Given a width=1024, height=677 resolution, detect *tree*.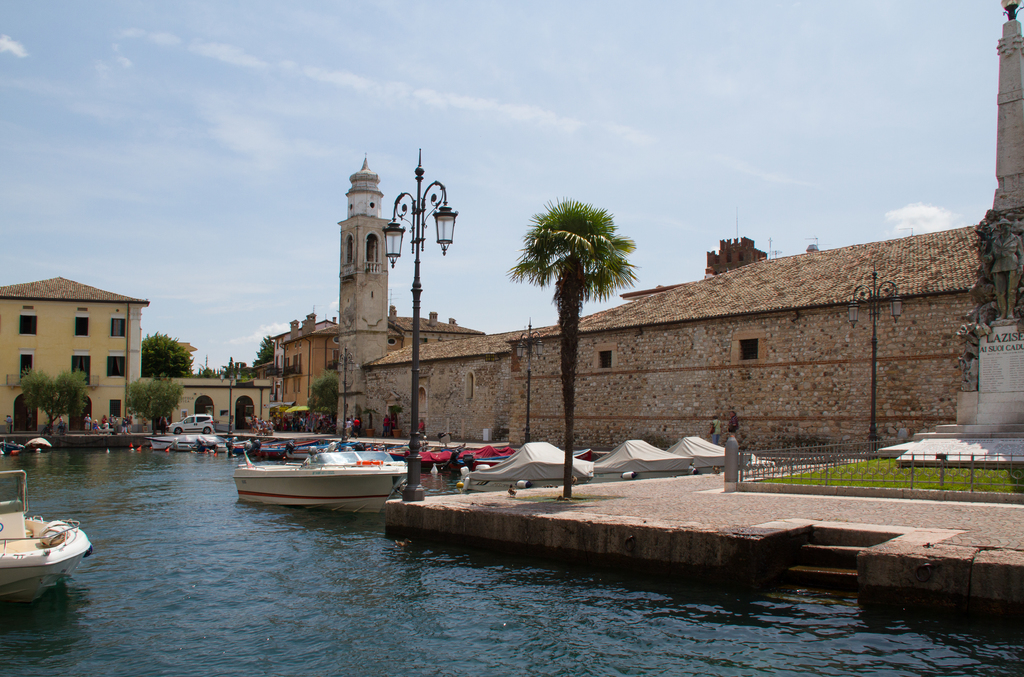
pyautogui.locateOnScreen(254, 331, 275, 368).
